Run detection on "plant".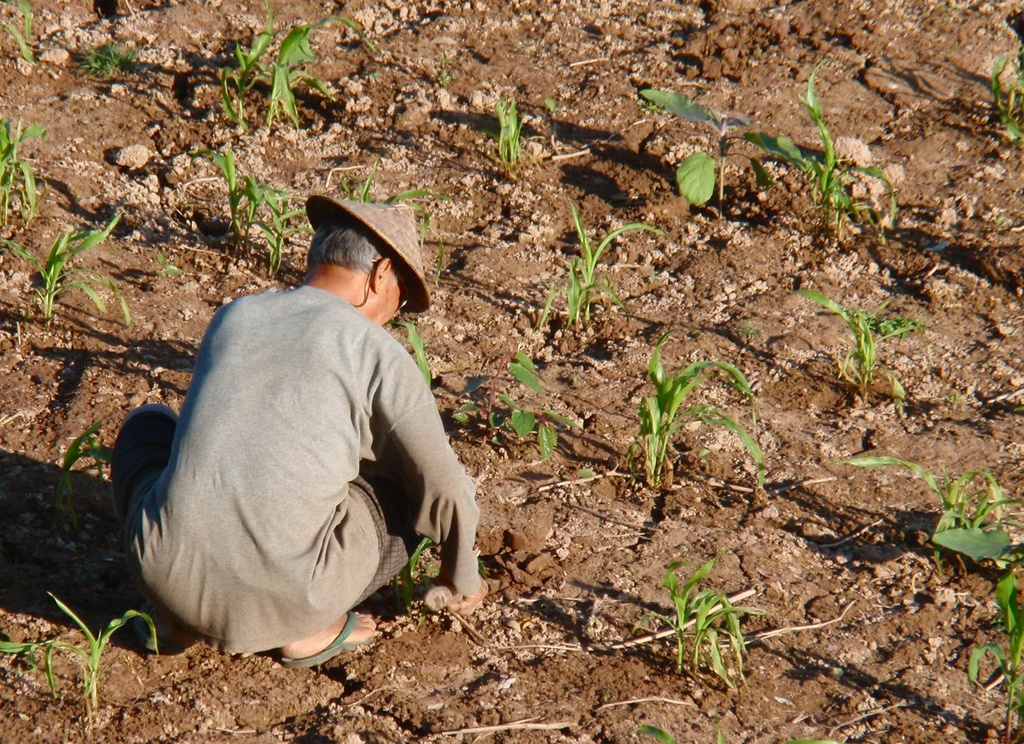
Result: 627 94 755 213.
